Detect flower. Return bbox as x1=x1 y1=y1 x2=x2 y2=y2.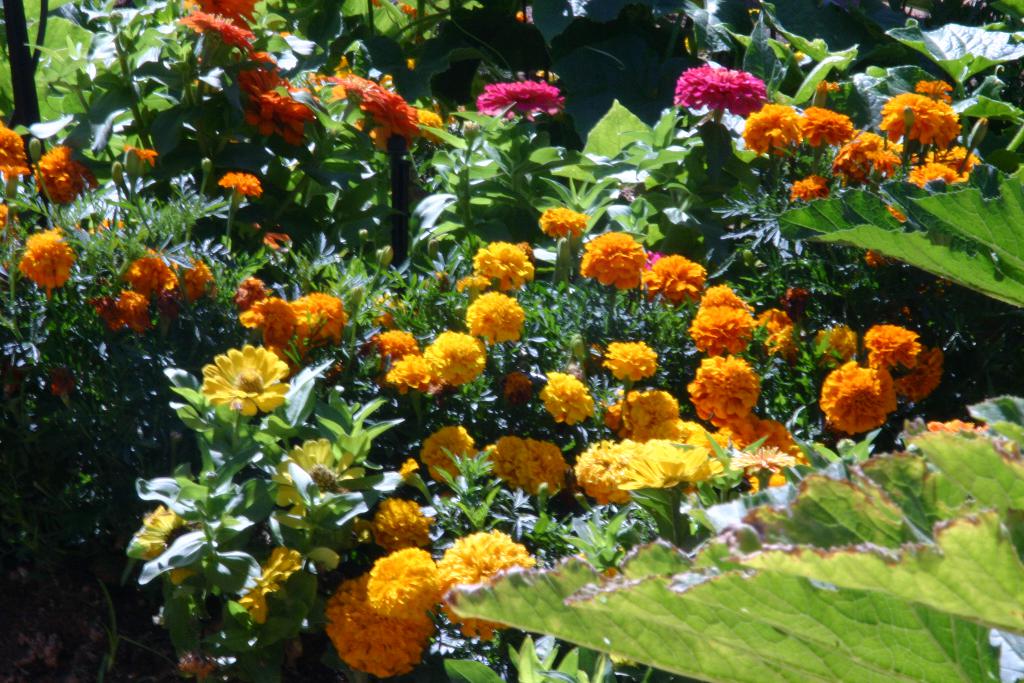
x1=94 y1=288 x2=157 y2=329.
